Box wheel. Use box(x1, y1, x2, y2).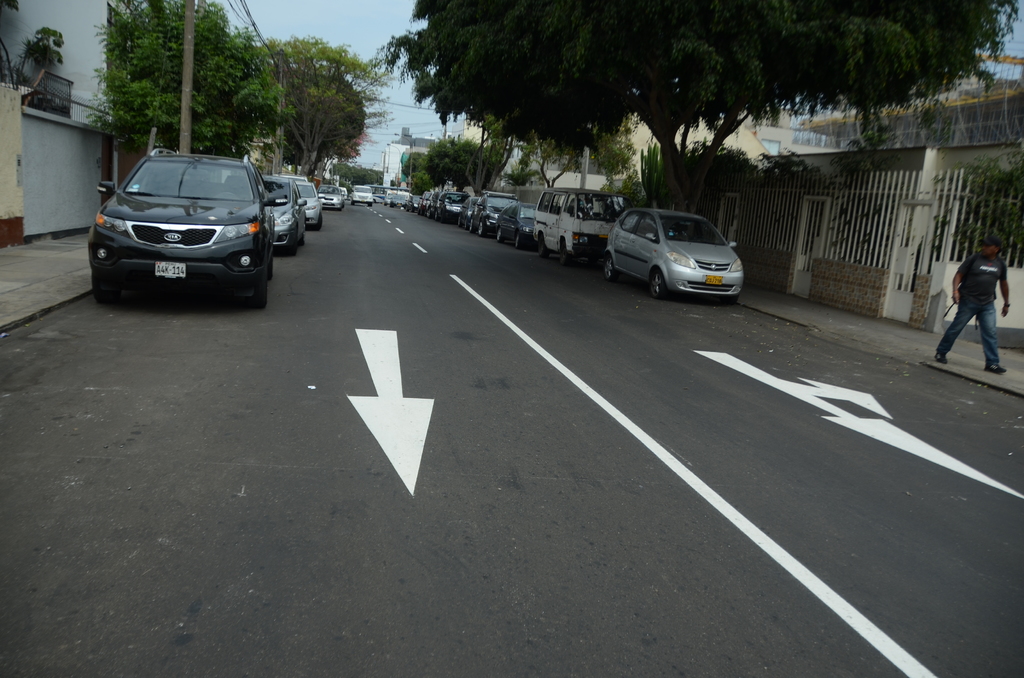
box(316, 213, 321, 231).
